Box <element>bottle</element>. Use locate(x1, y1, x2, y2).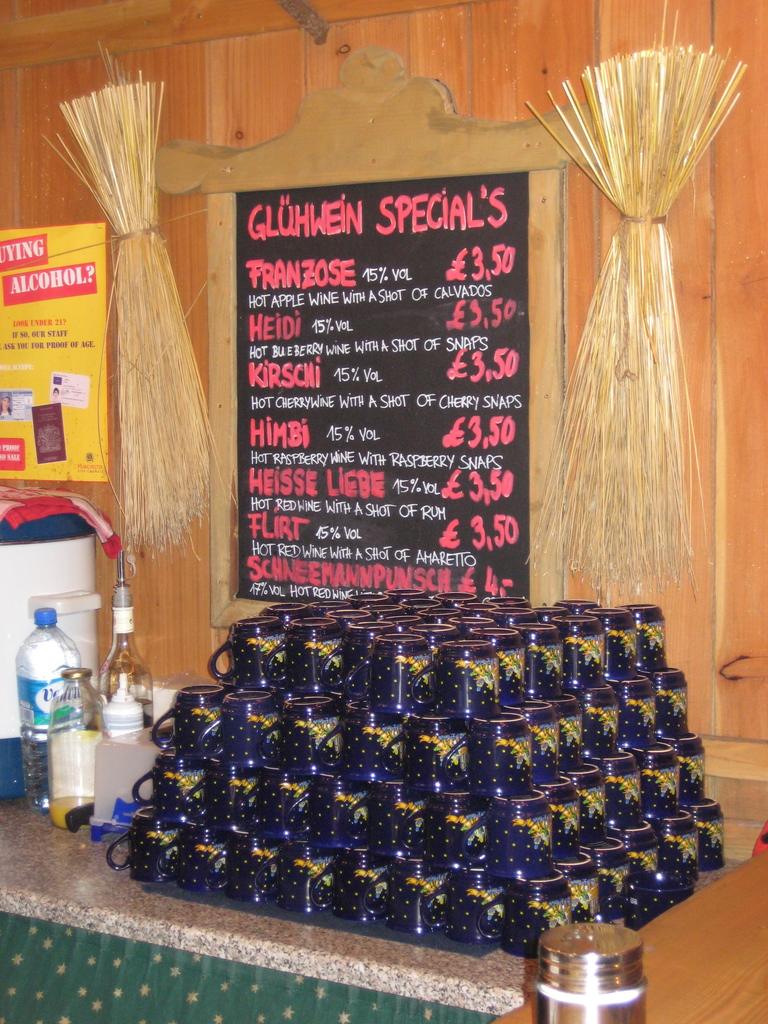
locate(47, 668, 107, 829).
